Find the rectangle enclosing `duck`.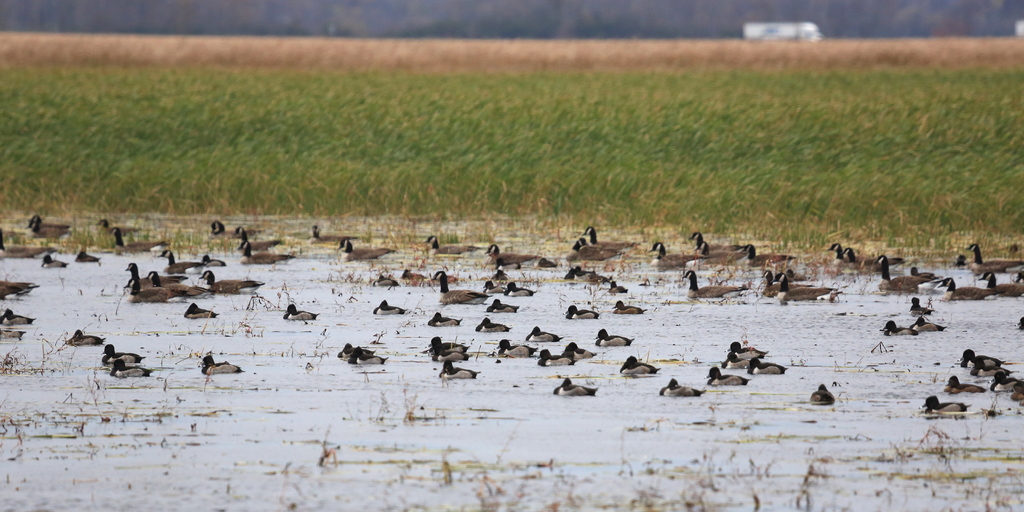
{"x1": 306, "y1": 215, "x2": 357, "y2": 252}.
